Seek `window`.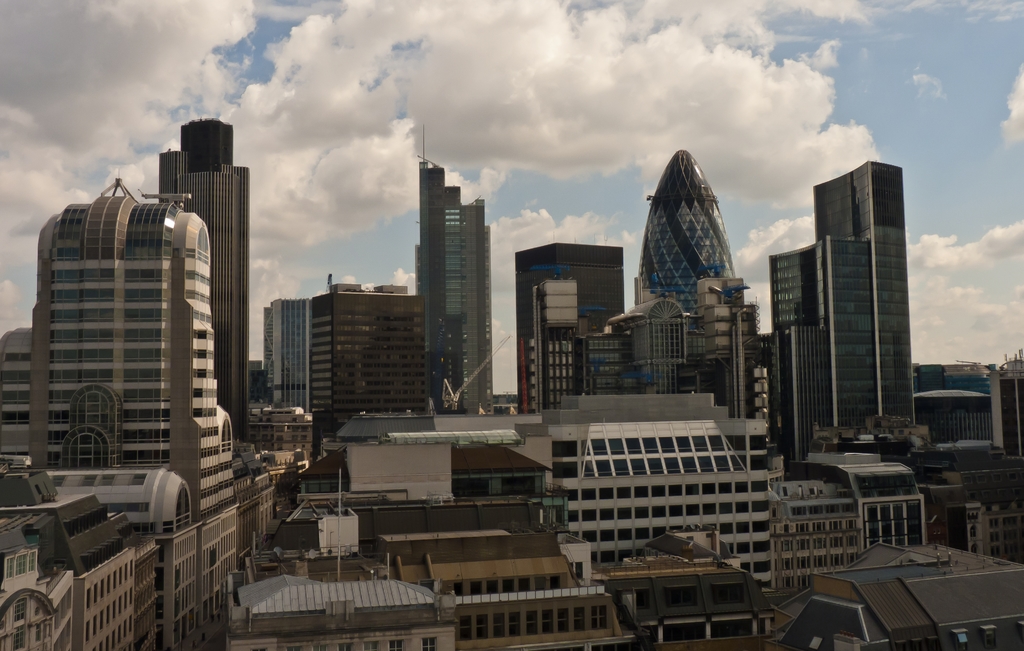
bbox(303, 478, 348, 493).
